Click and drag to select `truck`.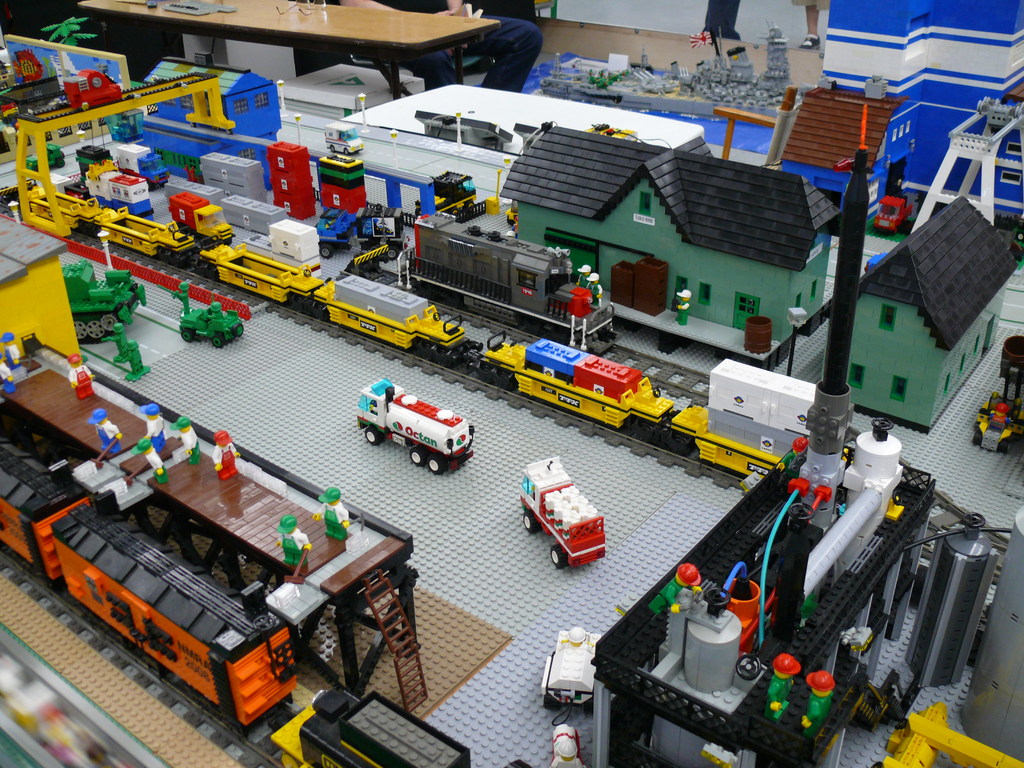
Selection: Rect(78, 143, 109, 175).
